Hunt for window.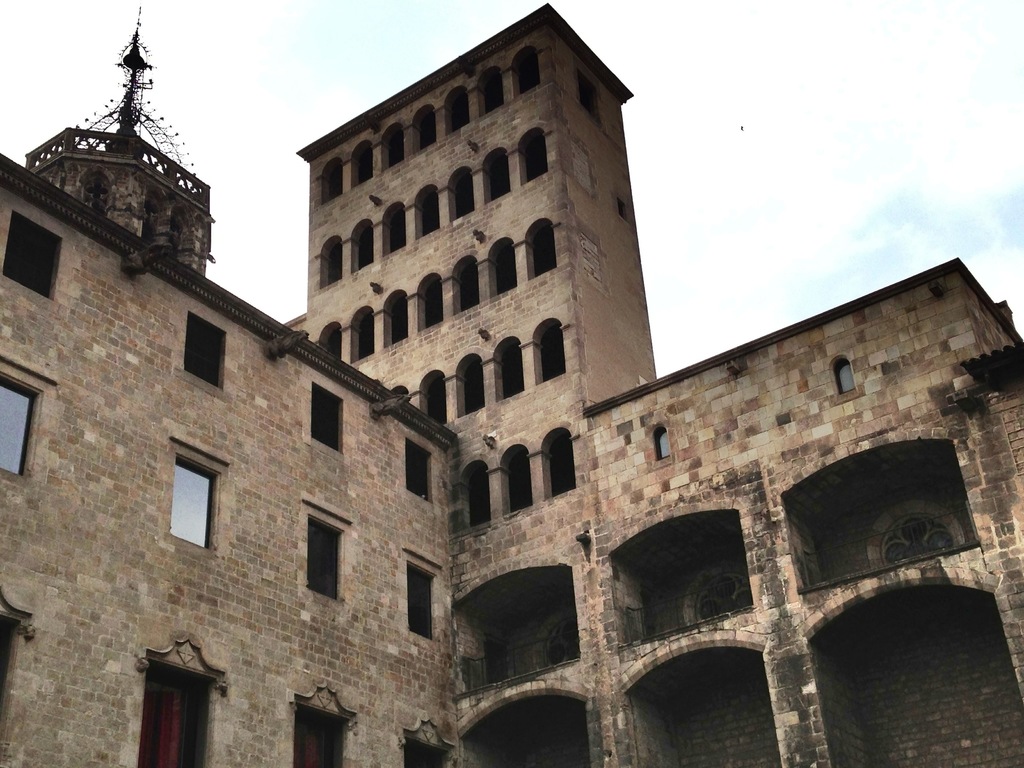
Hunted down at <bbox>417, 276, 444, 331</bbox>.
